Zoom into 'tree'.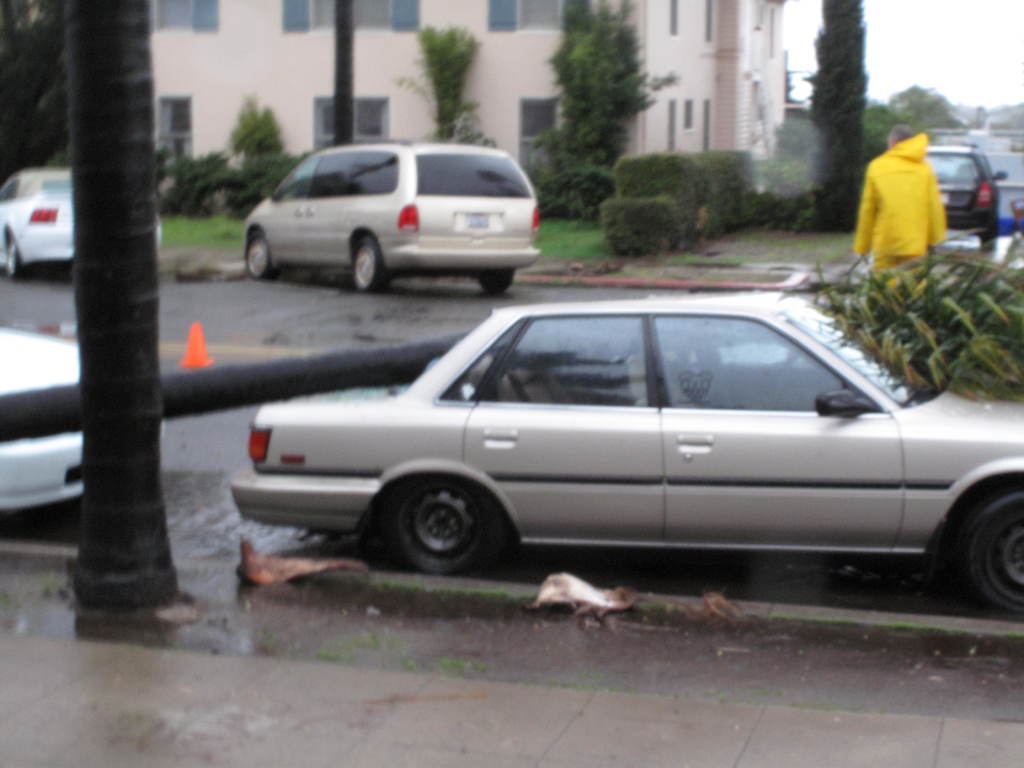
Zoom target: [804, 0, 866, 233].
